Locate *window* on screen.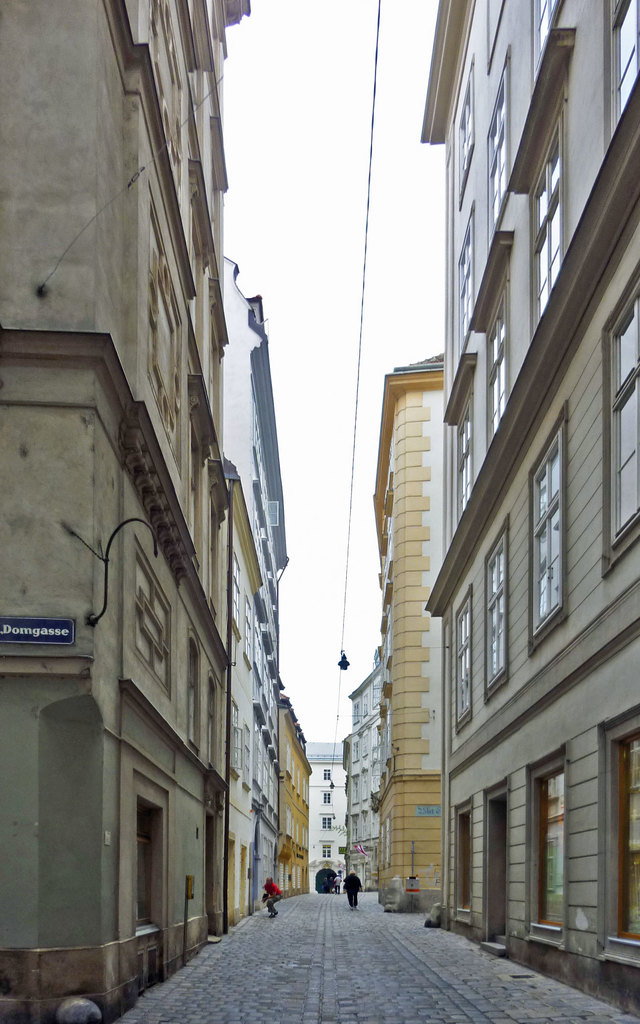
On screen at region(488, 288, 511, 452).
